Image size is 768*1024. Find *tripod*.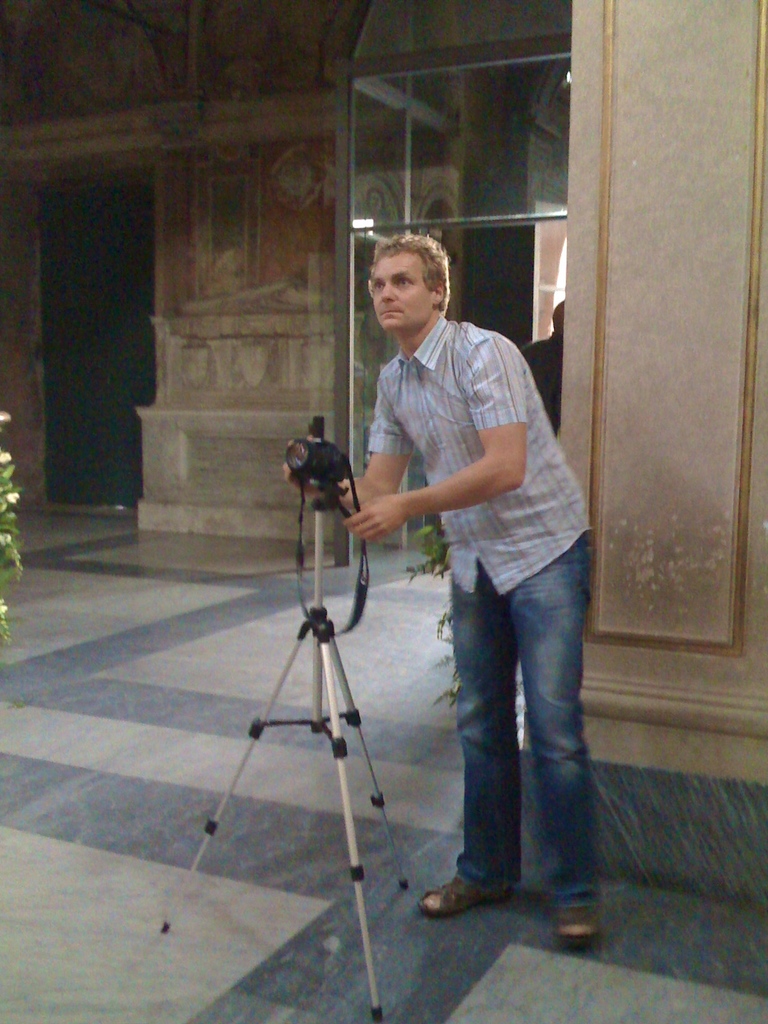
[161, 488, 410, 1023].
